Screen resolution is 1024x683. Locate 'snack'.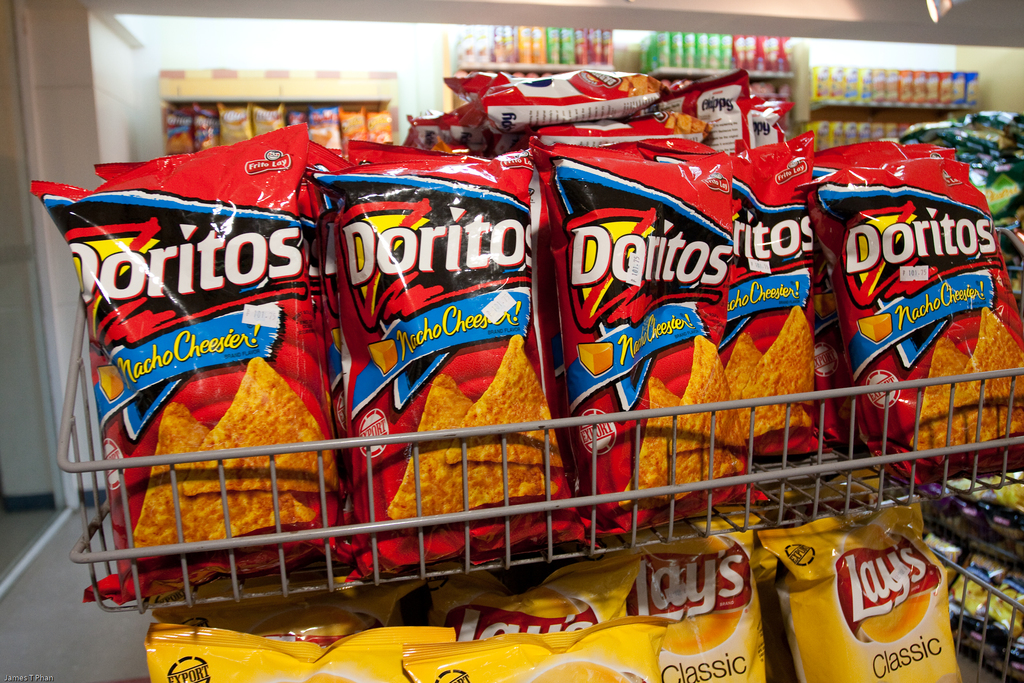
{"x1": 725, "y1": 330, "x2": 763, "y2": 399}.
